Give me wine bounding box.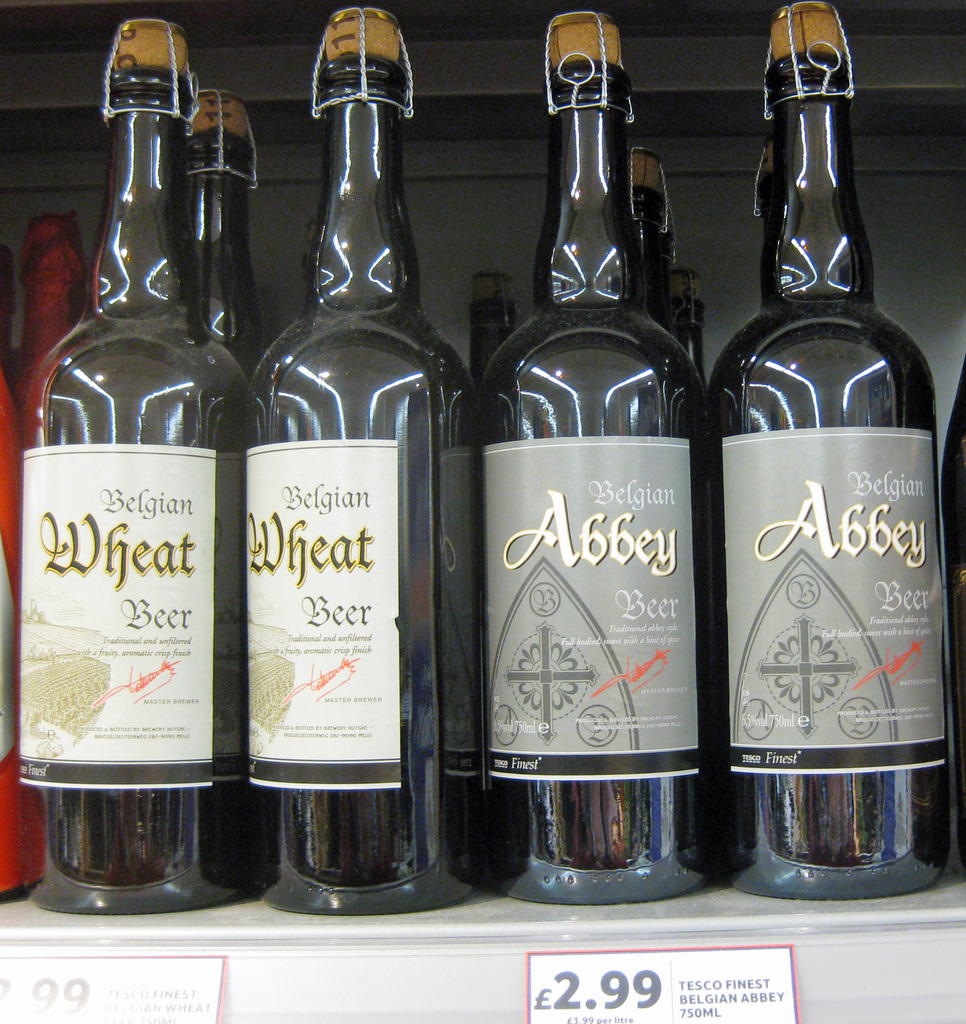
[x1=726, y1=44, x2=938, y2=906].
